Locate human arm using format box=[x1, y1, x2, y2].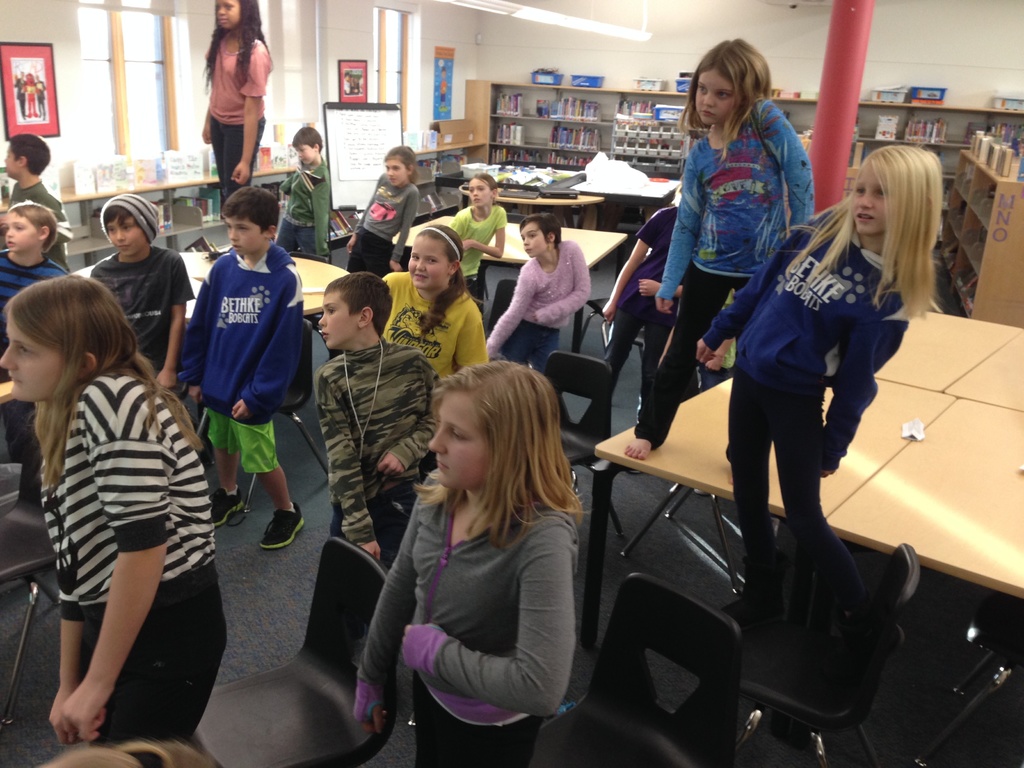
box=[278, 167, 299, 195].
